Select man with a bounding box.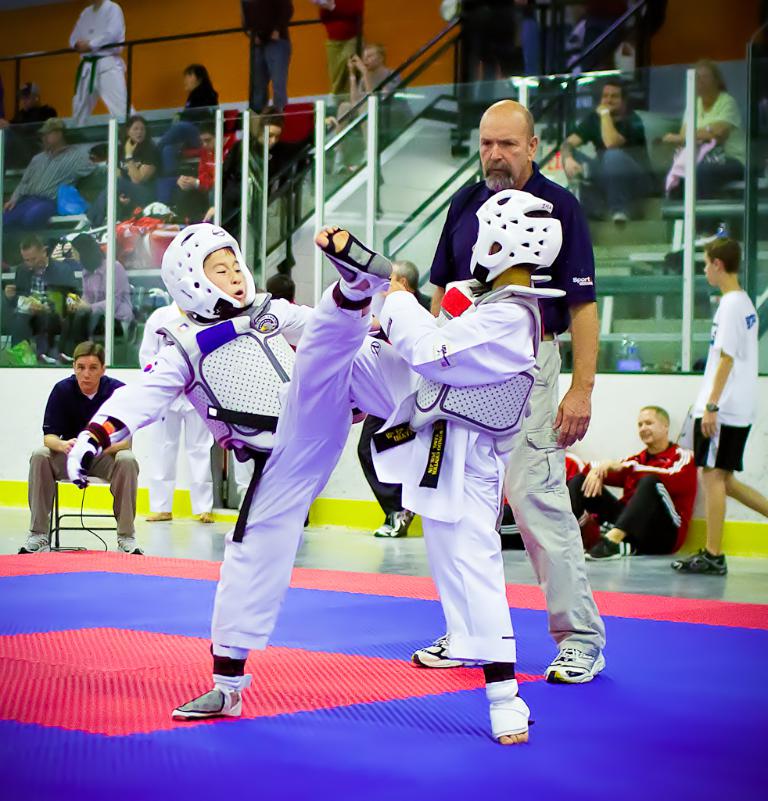
region(555, 83, 659, 226).
